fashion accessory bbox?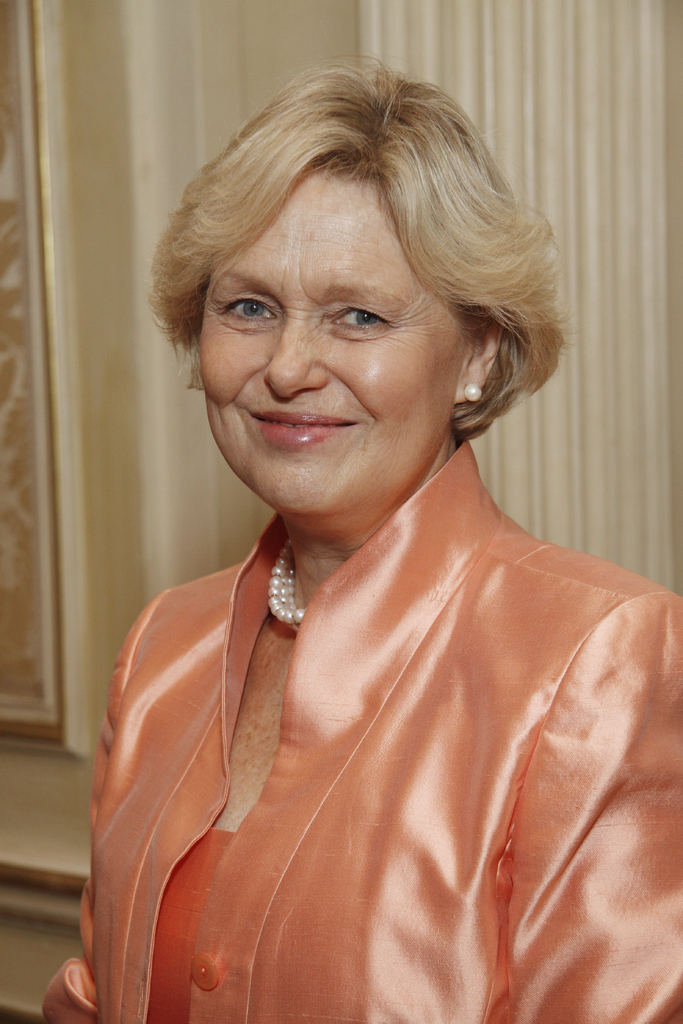
(x1=462, y1=381, x2=481, y2=403)
